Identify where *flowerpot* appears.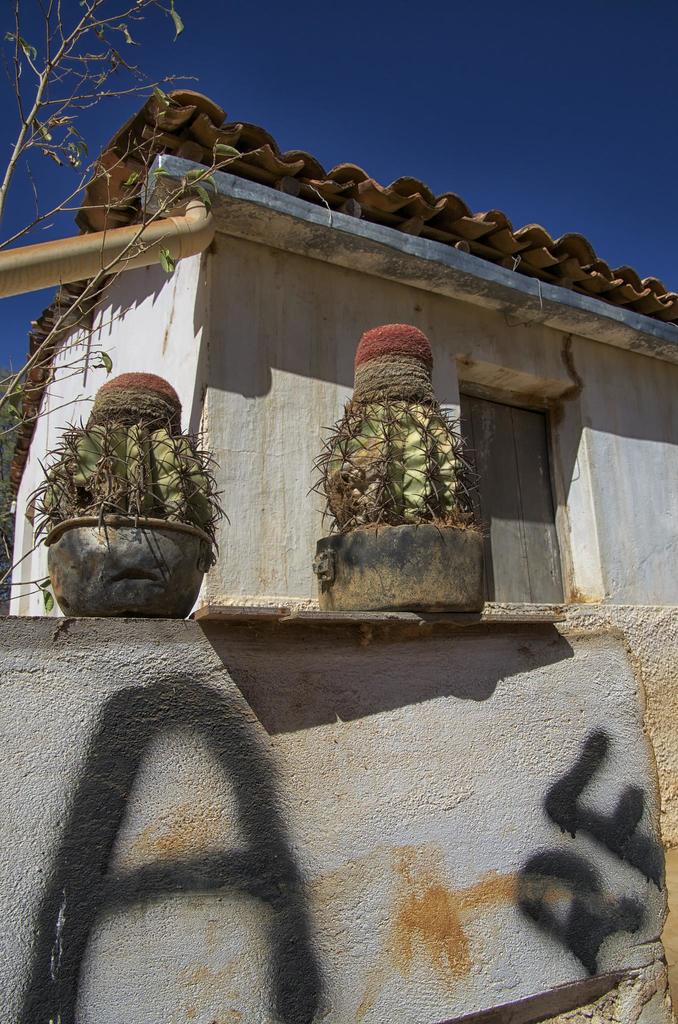
Appears at {"x1": 37, "y1": 403, "x2": 223, "y2": 622}.
